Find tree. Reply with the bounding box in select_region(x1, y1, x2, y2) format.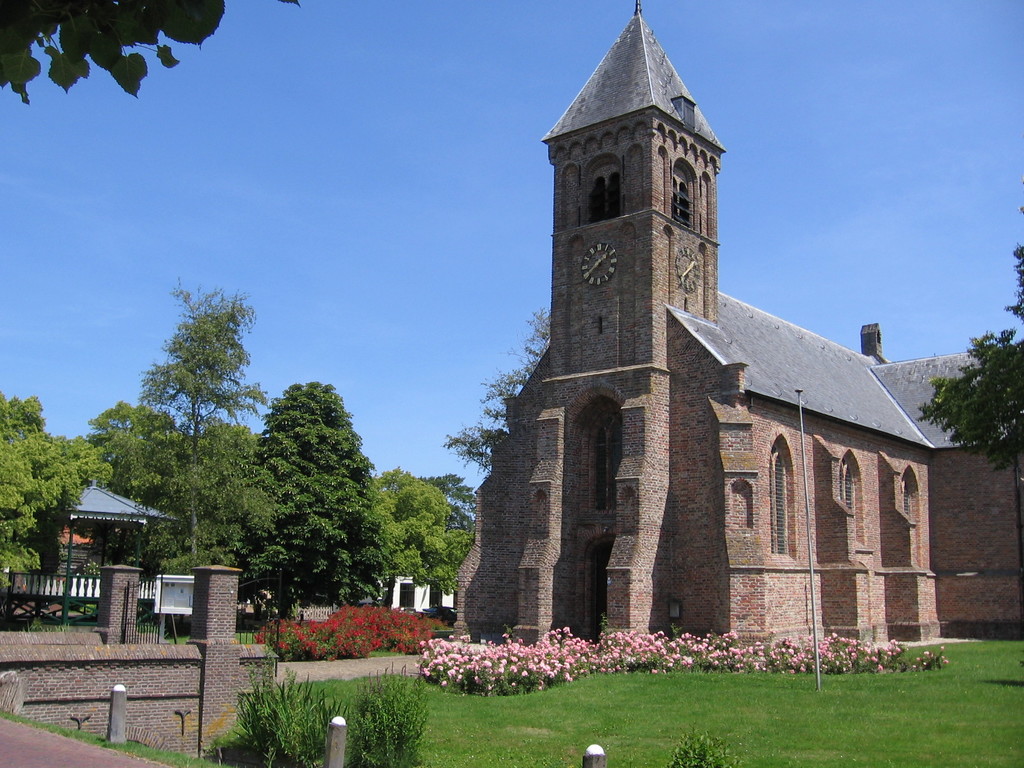
select_region(915, 202, 1023, 495).
